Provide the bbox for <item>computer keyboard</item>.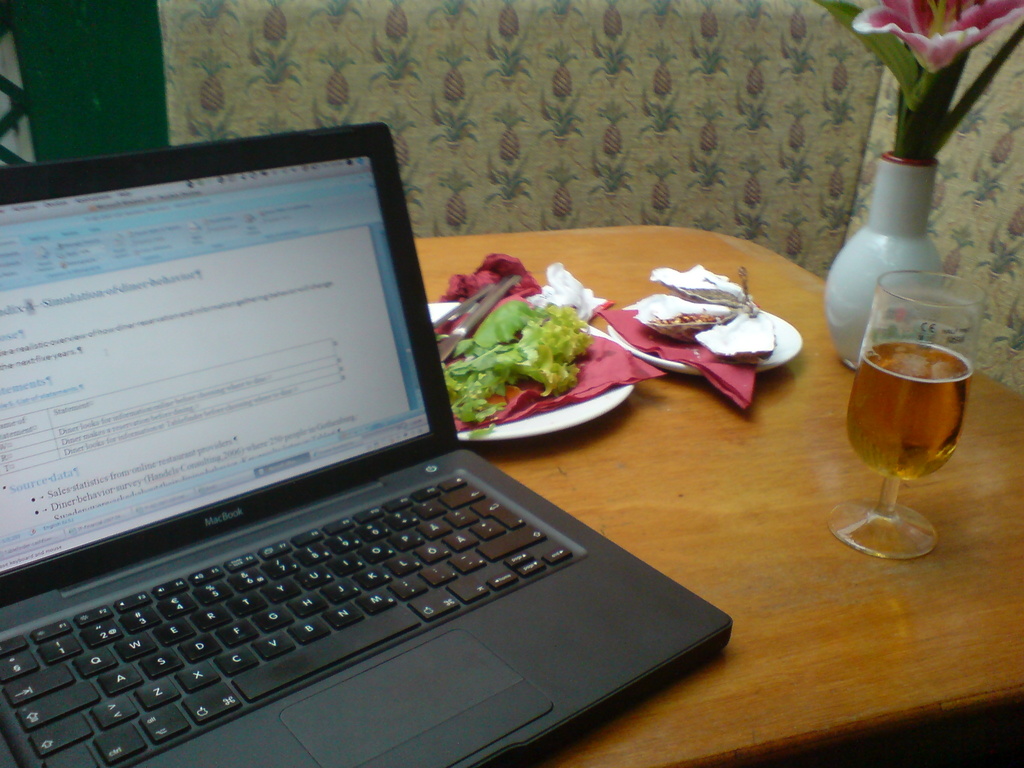
(left=0, top=465, right=578, bottom=767).
